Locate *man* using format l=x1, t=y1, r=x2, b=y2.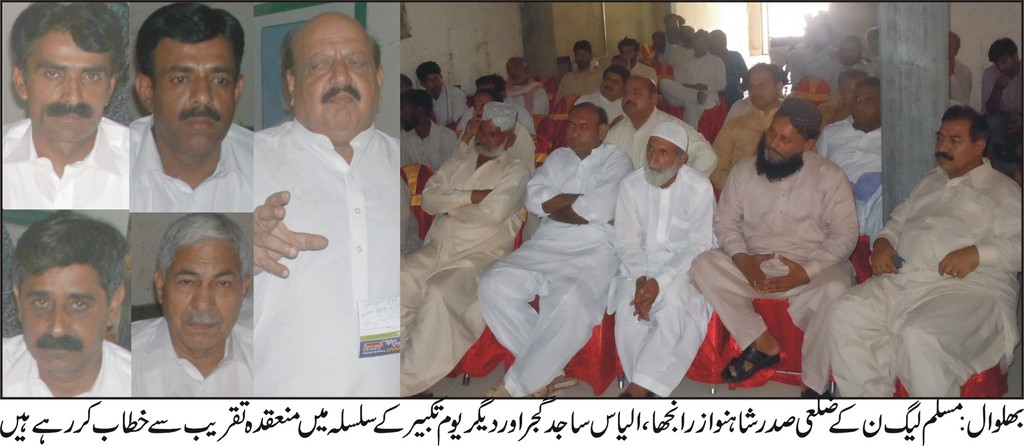
l=605, t=119, r=720, b=399.
